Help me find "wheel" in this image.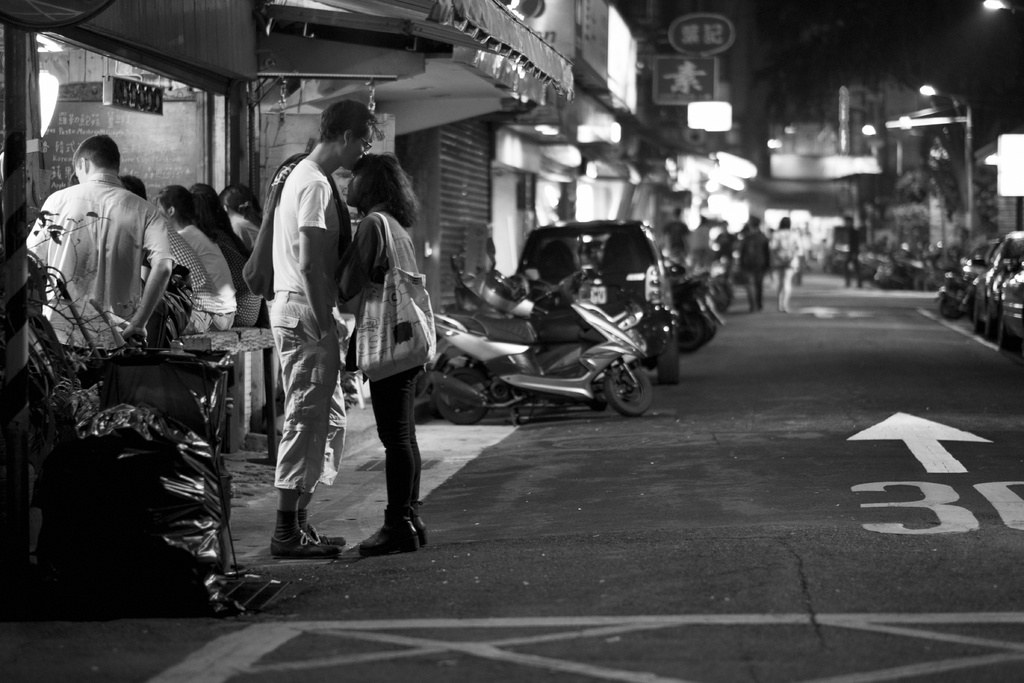
Found it: <bbox>436, 373, 491, 425</bbox>.
